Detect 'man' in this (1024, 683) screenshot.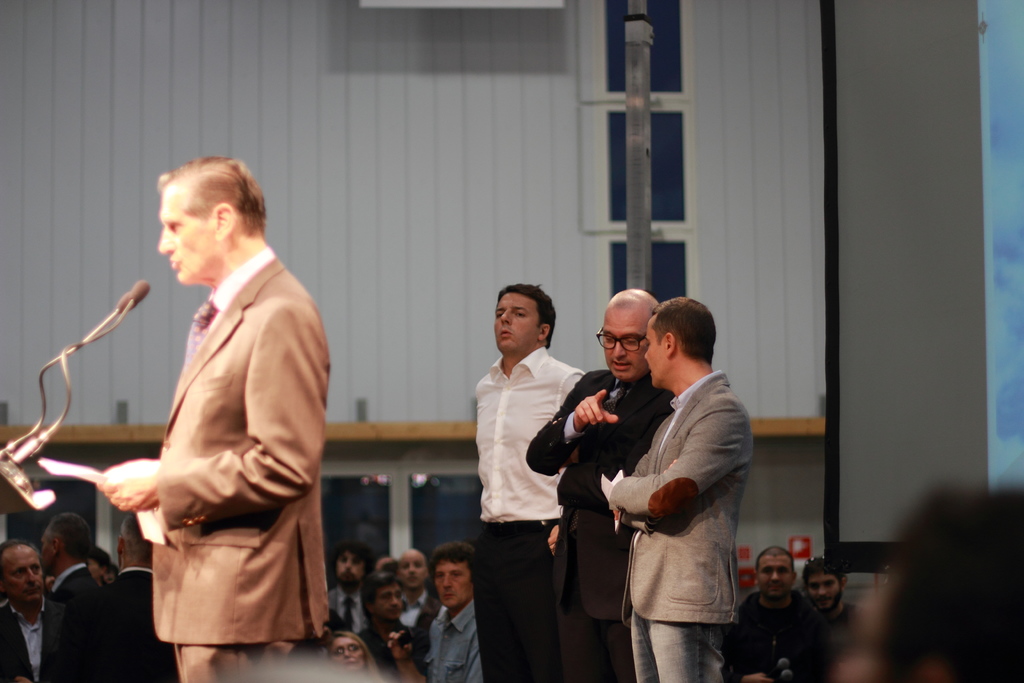
Detection: [394,554,442,637].
